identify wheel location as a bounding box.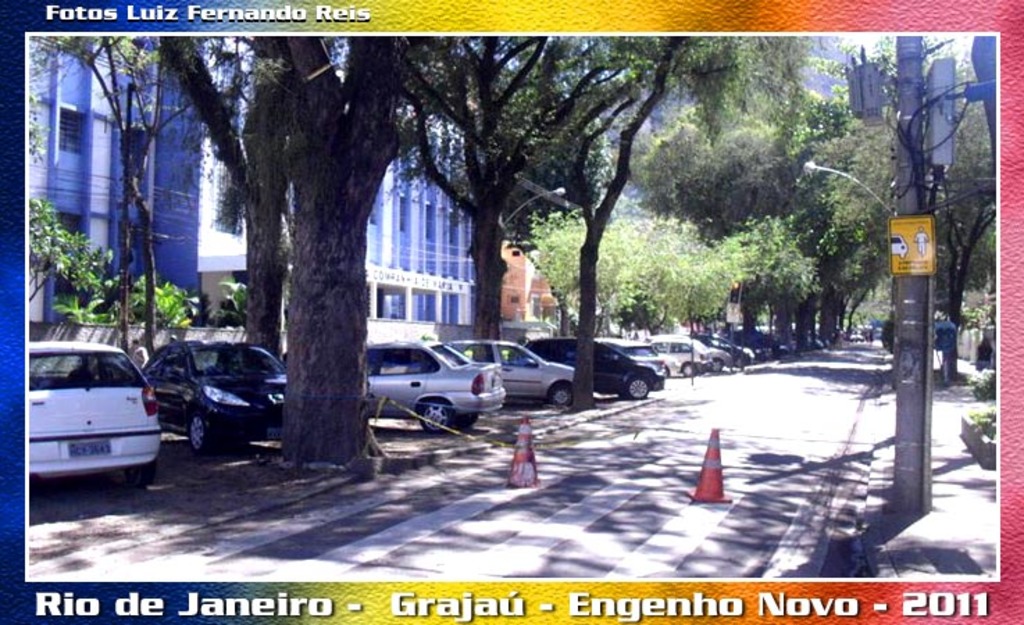
pyautogui.locateOnScreen(125, 465, 154, 486).
